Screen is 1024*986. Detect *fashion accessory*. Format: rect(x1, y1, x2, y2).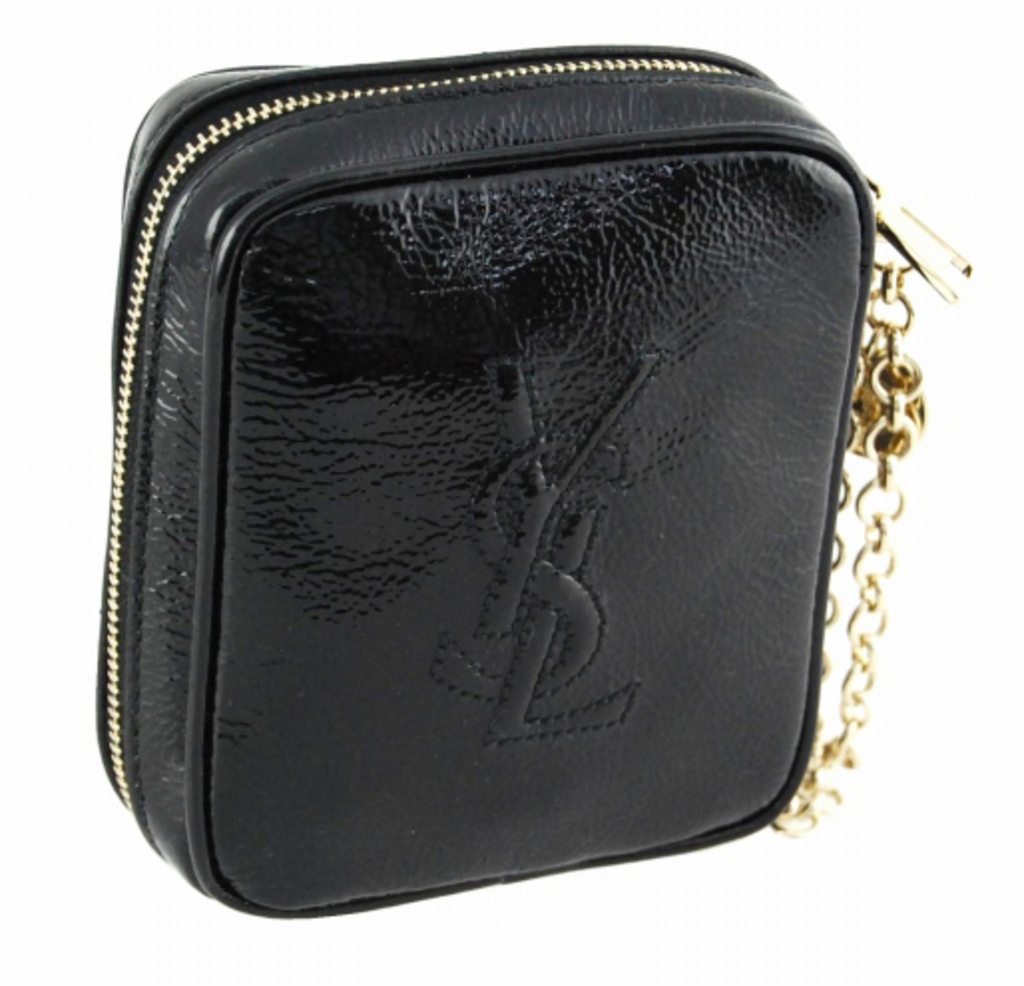
rect(96, 40, 980, 920).
